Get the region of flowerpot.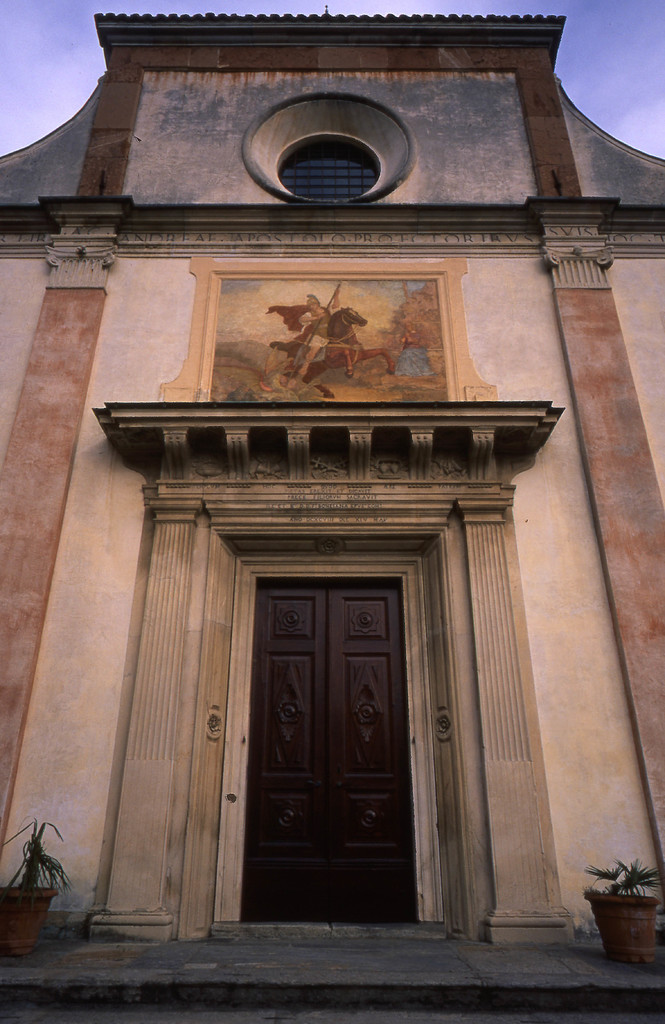
<box>0,882,57,963</box>.
